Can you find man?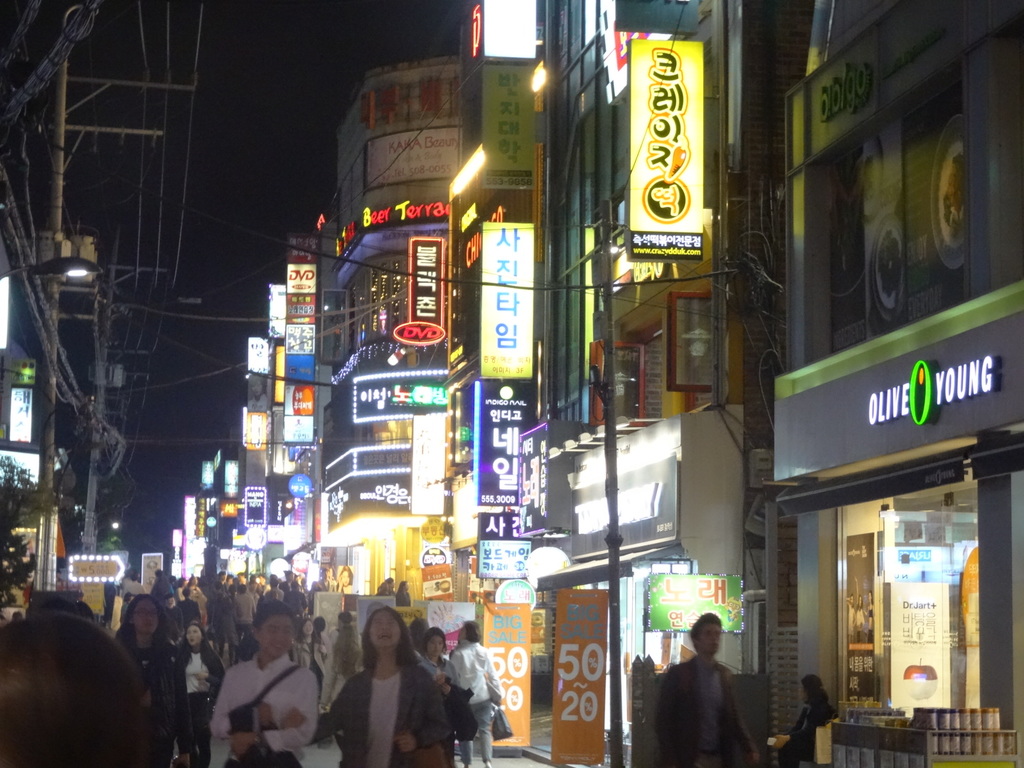
Yes, bounding box: (654, 615, 772, 767).
